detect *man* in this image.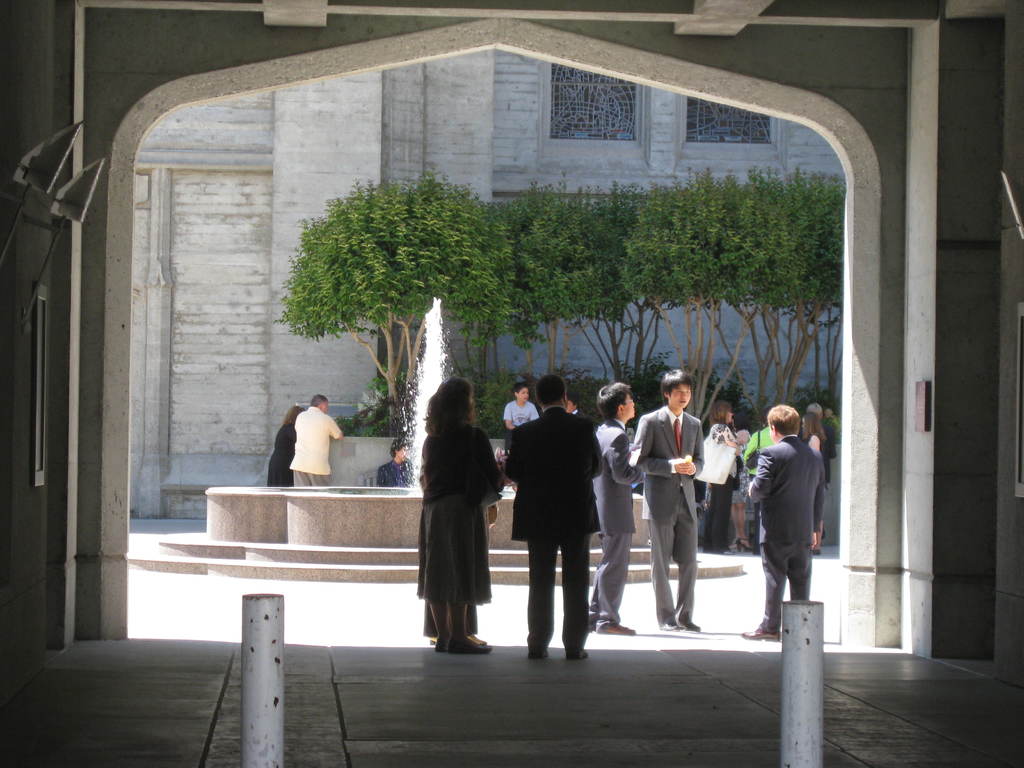
Detection: {"left": 741, "top": 404, "right": 827, "bottom": 643}.
